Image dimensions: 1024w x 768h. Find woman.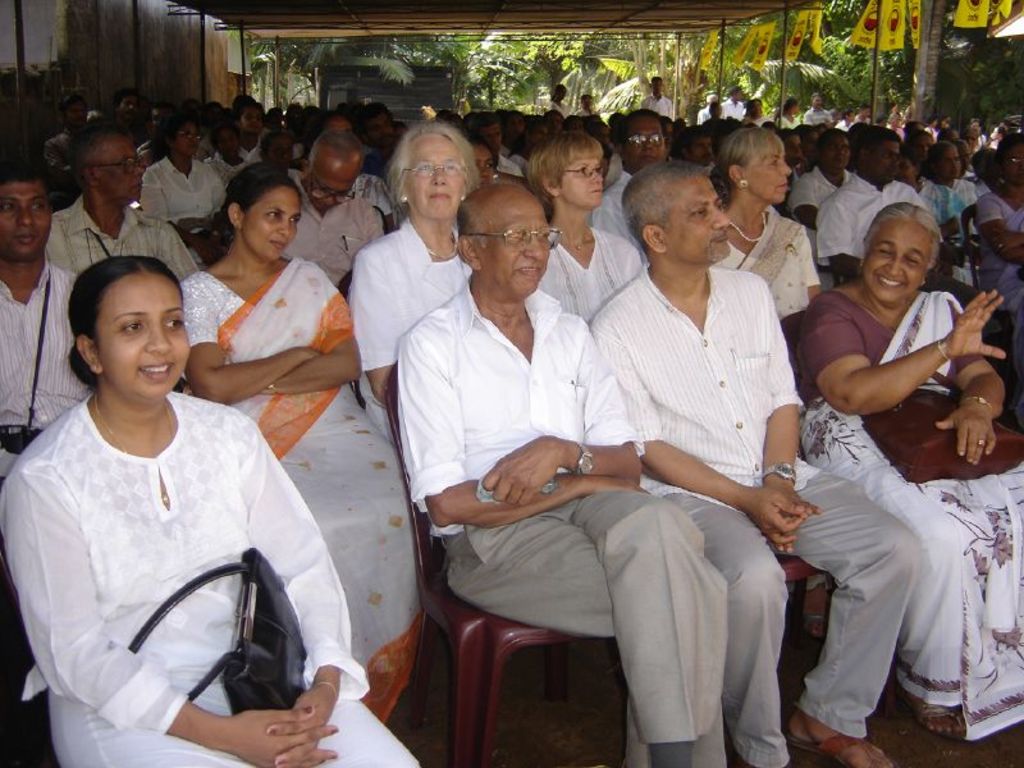
l=166, t=155, r=426, b=728.
